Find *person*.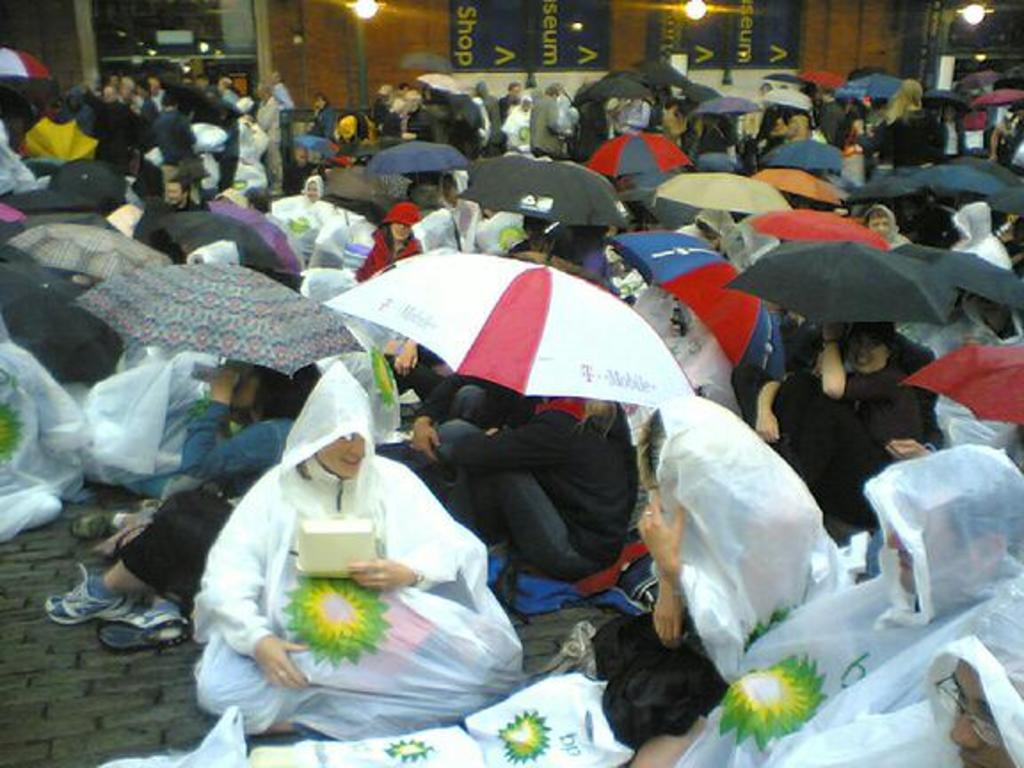
(left=295, top=164, right=340, bottom=256).
